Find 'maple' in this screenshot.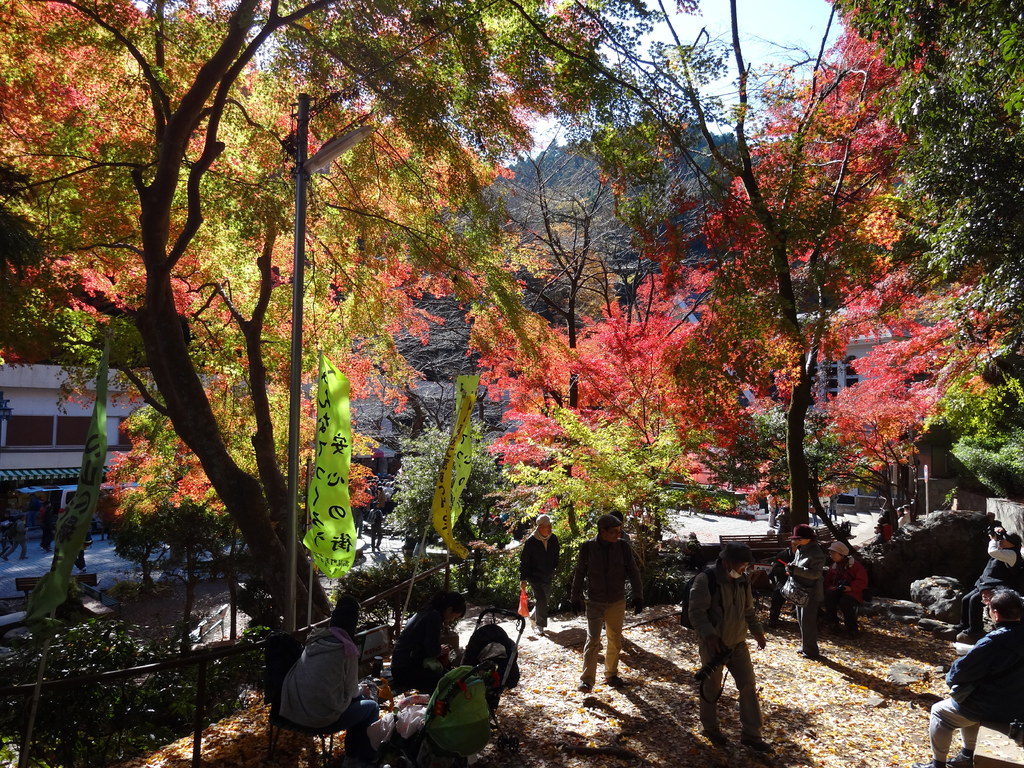
The bounding box for 'maple' is [503,0,906,566].
